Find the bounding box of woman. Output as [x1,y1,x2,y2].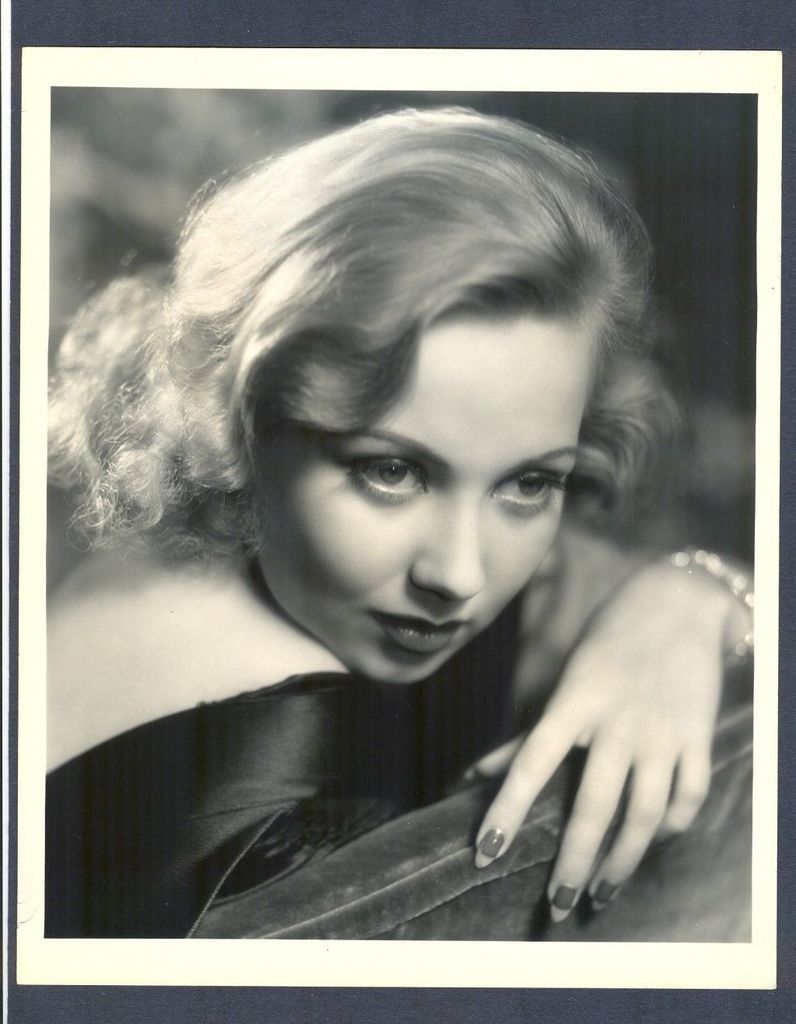
[17,138,786,966].
